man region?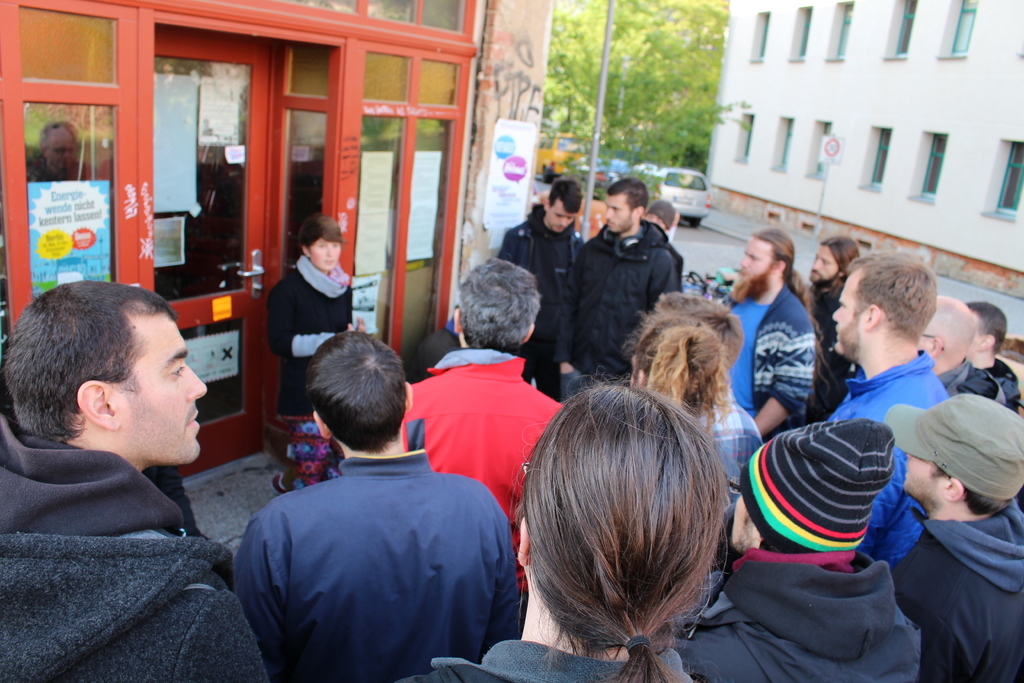
select_region(496, 185, 588, 399)
